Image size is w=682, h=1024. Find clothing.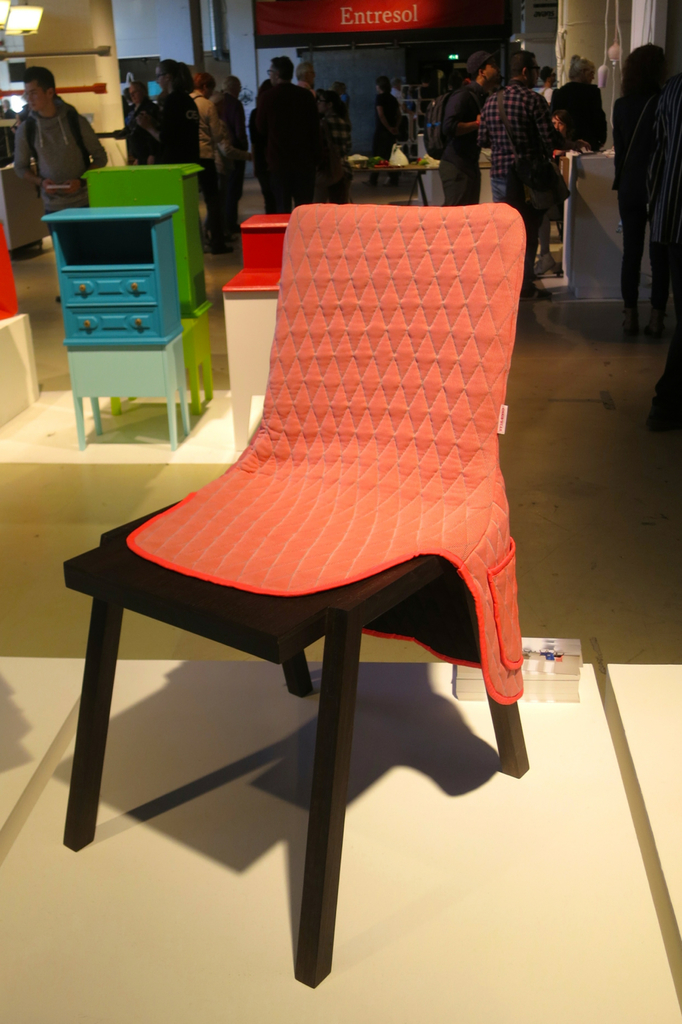
box(154, 83, 207, 163).
